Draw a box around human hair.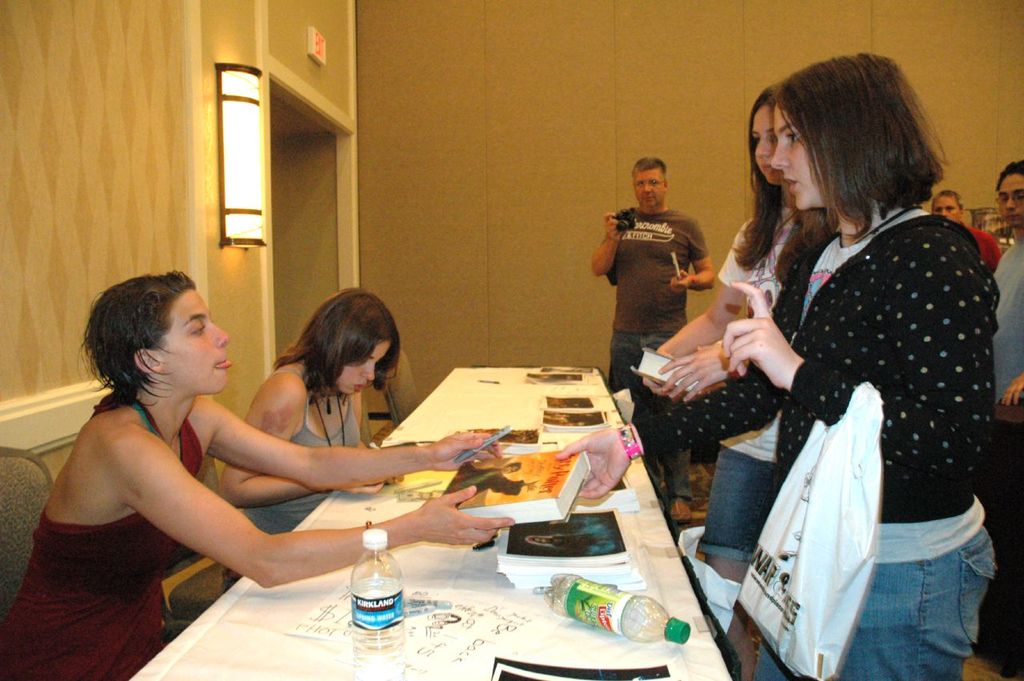
<box>74,274,197,407</box>.
